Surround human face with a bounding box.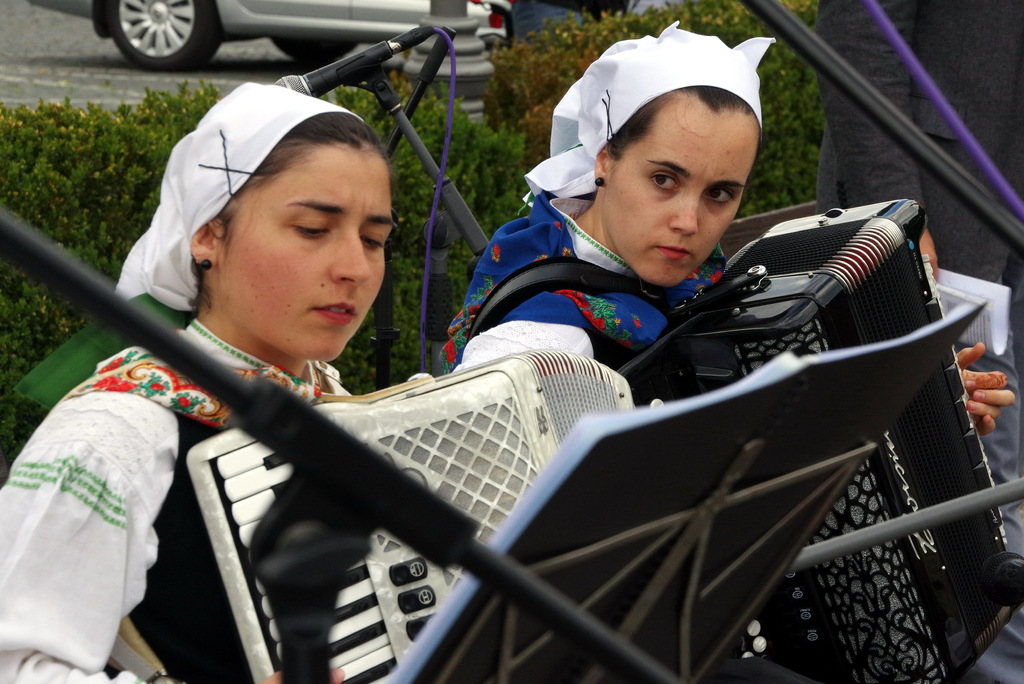
(211, 141, 397, 363).
